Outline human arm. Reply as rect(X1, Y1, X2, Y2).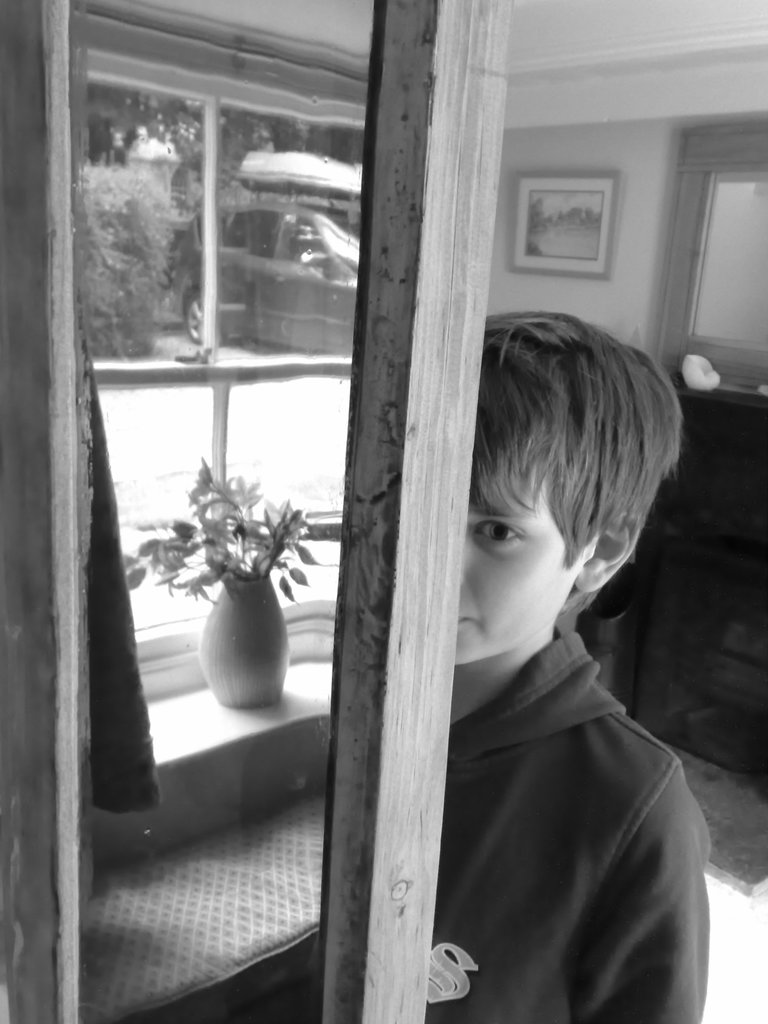
rect(570, 753, 717, 1023).
